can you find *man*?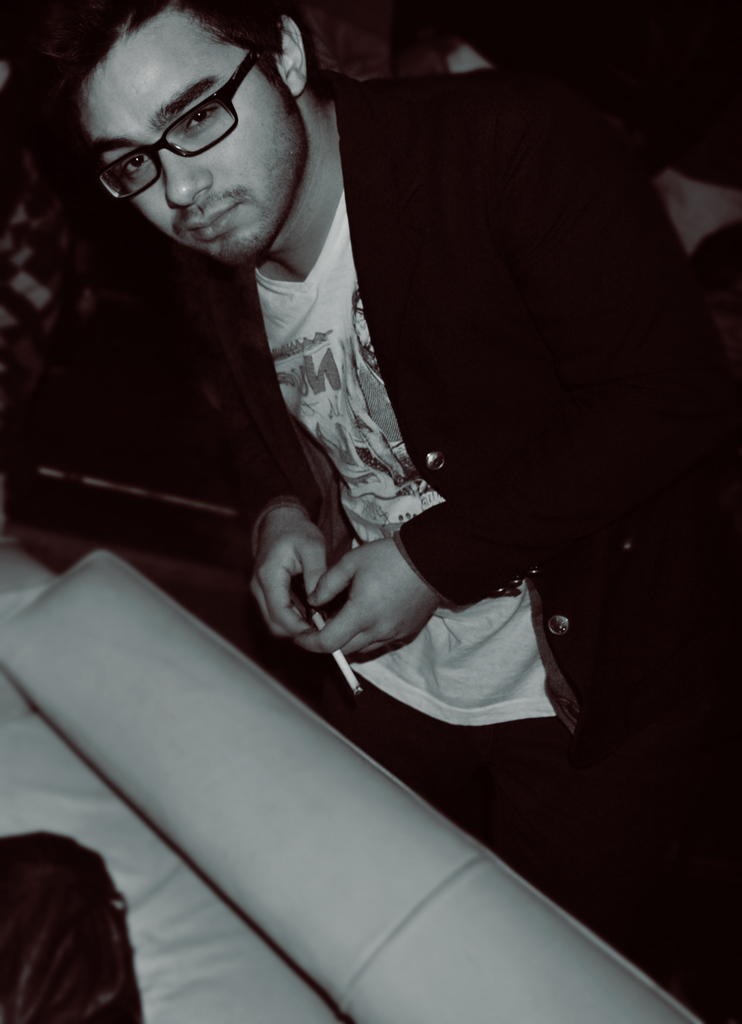
Yes, bounding box: (left=21, top=0, right=741, bottom=949).
